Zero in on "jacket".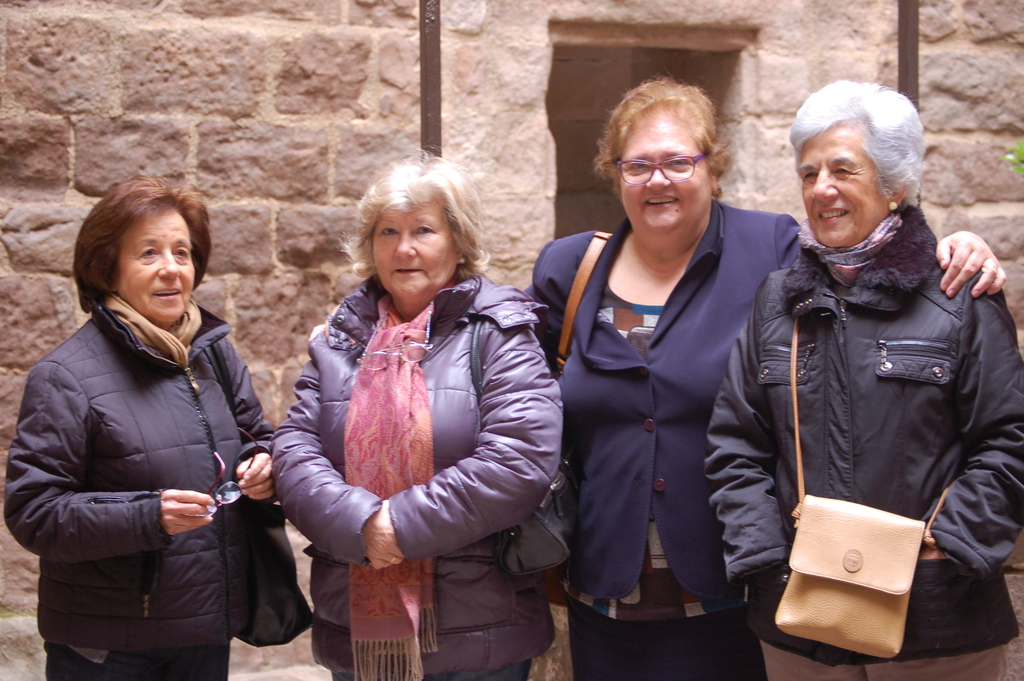
Zeroed in: box=[728, 165, 1016, 650].
